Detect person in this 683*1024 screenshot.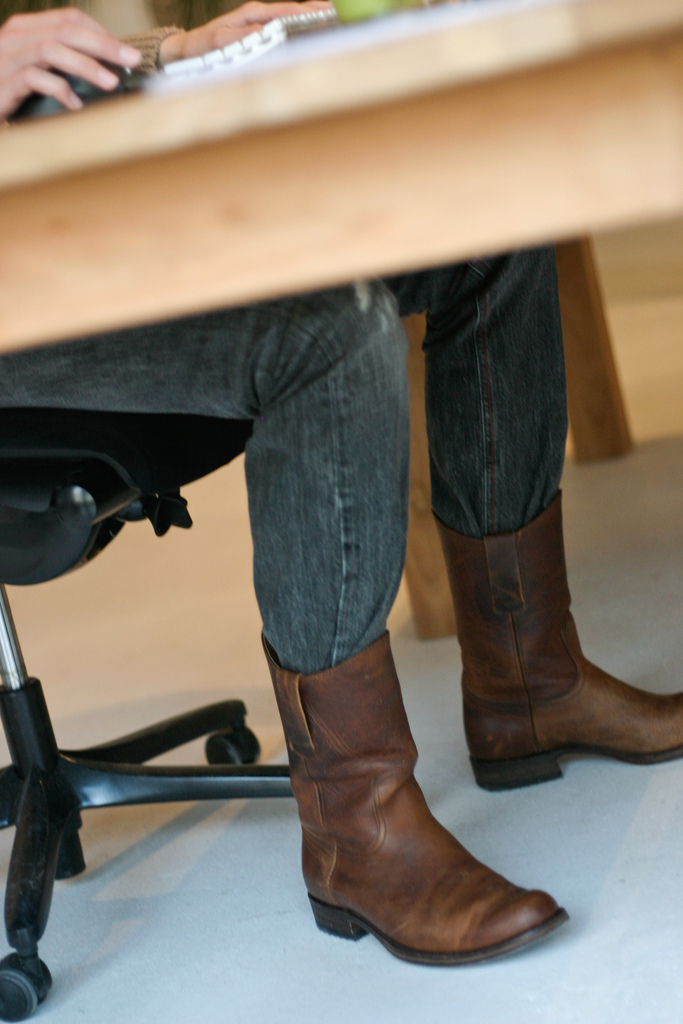
Detection: [0, 0, 682, 979].
